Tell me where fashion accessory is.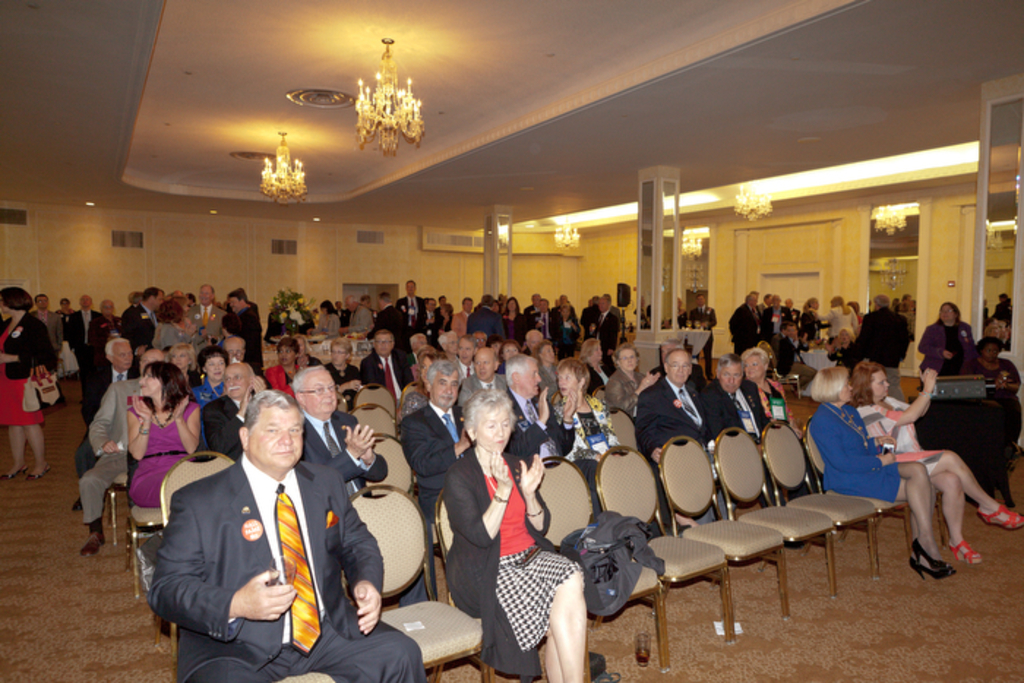
fashion accessory is at [left=530, top=407, right=560, bottom=456].
